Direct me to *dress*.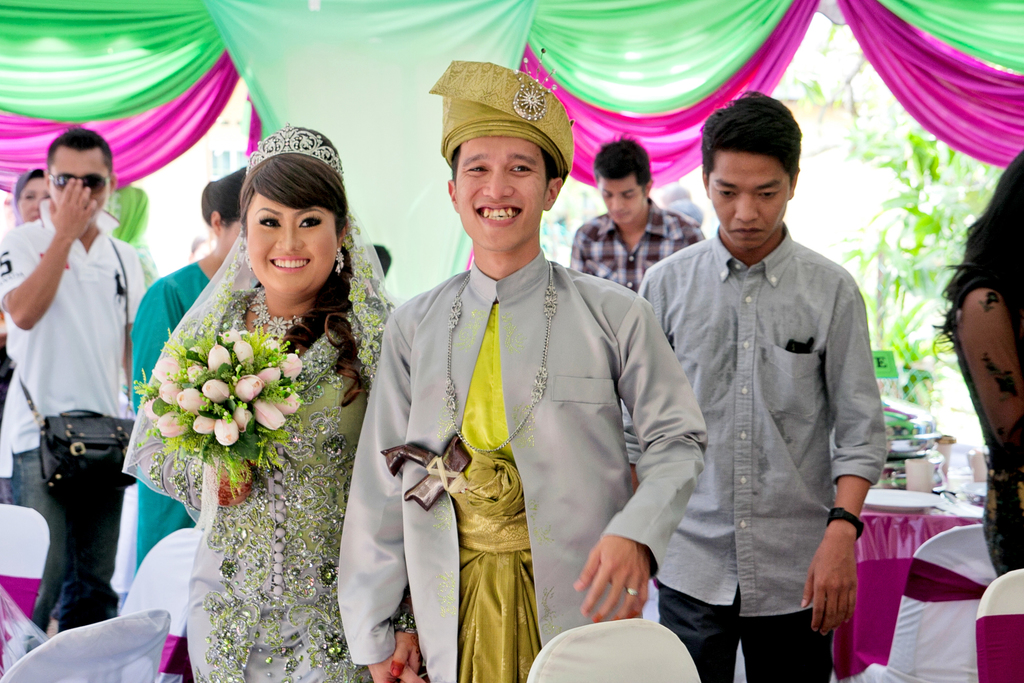
Direction: l=947, t=261, r=1023, b=579.
